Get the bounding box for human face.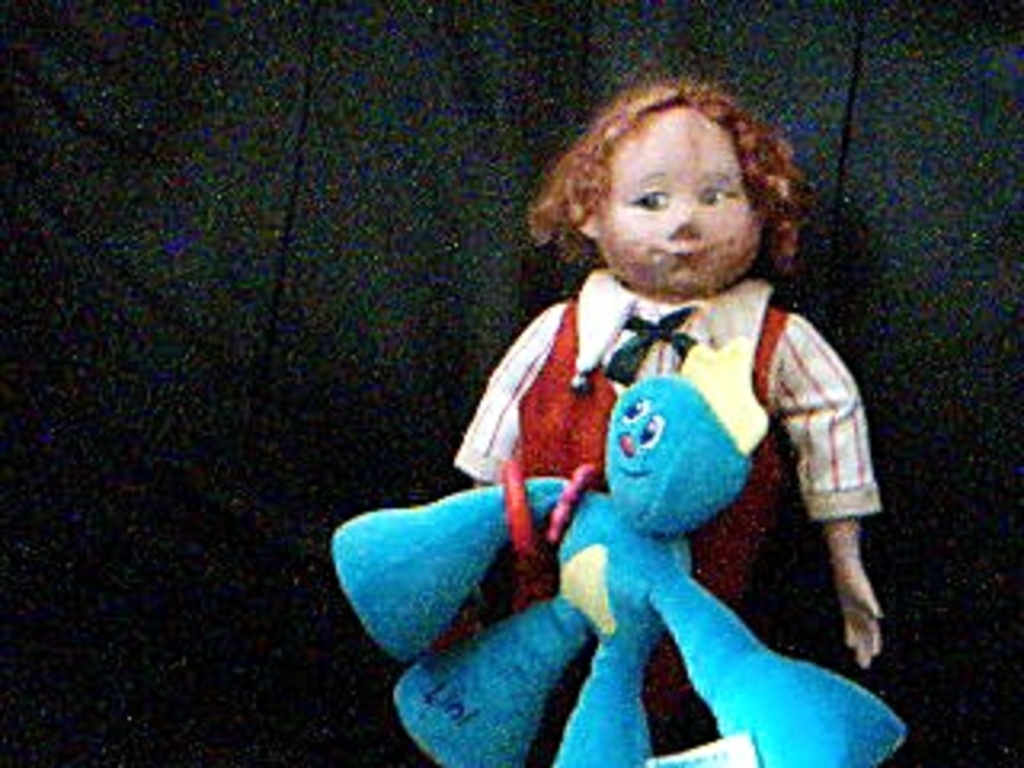
detection(595, 106, 758, 294).
